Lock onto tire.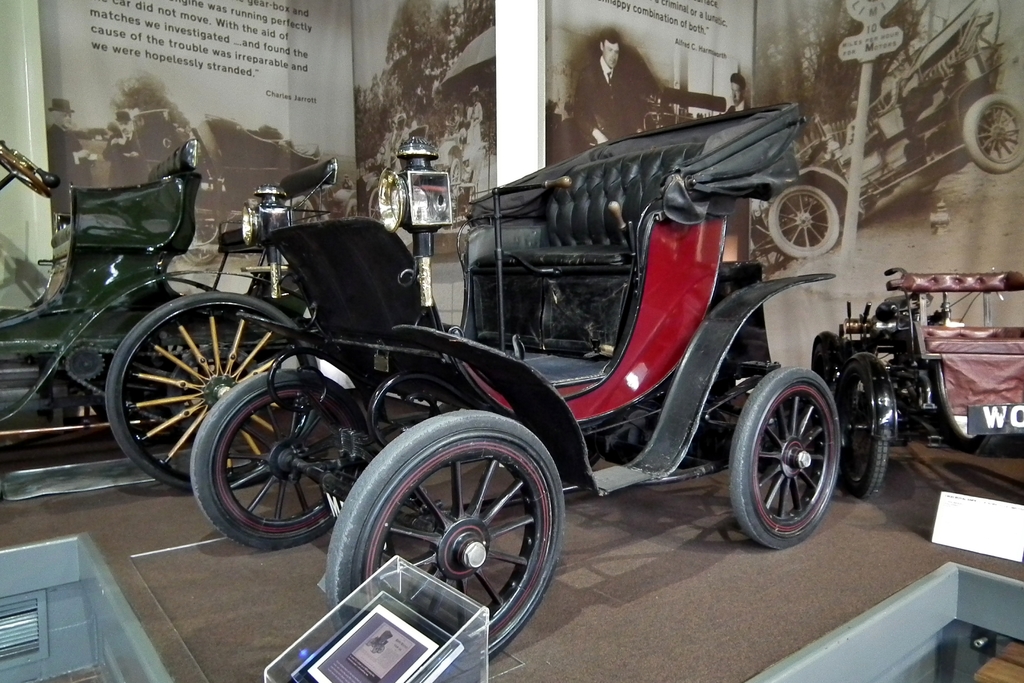
Locked: {"x1": 810, "y1": 342, "x2": 833, "y2": 400}.
